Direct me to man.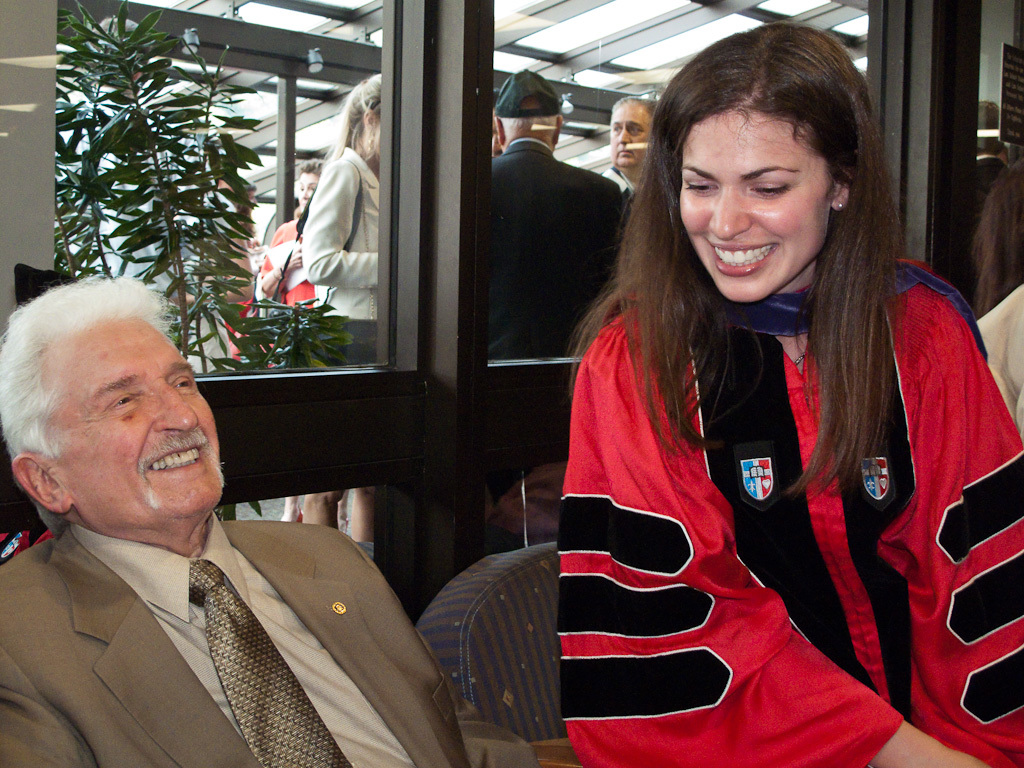
Direction: <box>594,89,664,194</box>.
